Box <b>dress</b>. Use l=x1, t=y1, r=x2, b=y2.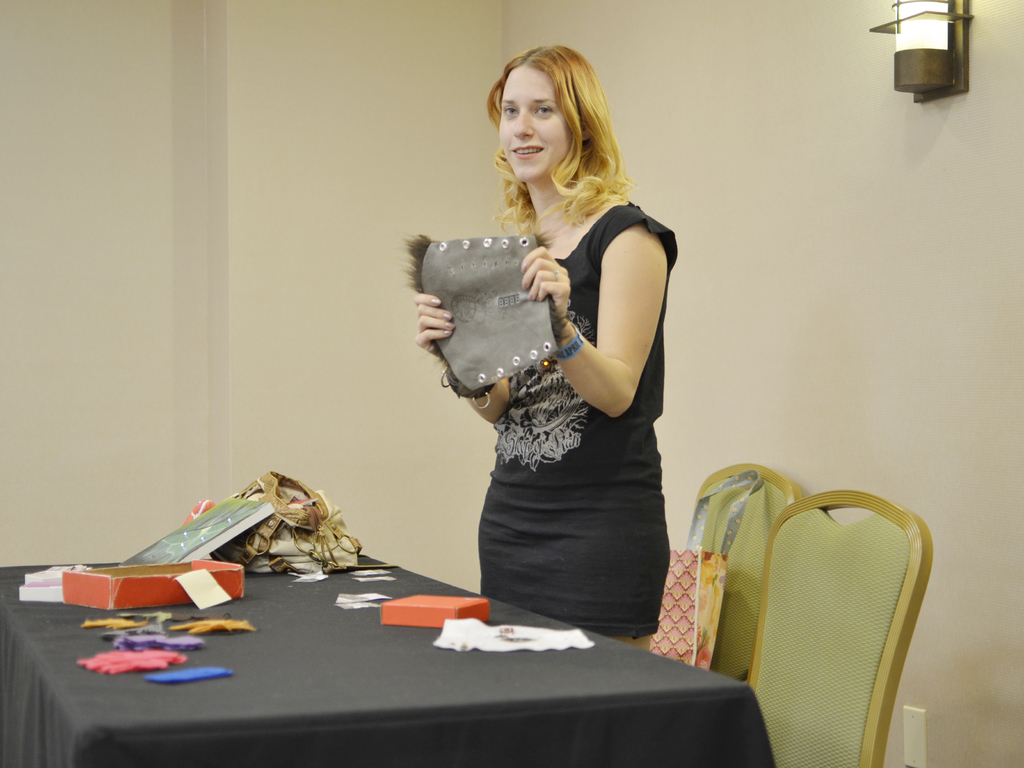
l=459, t=202, r=679, b=636.
